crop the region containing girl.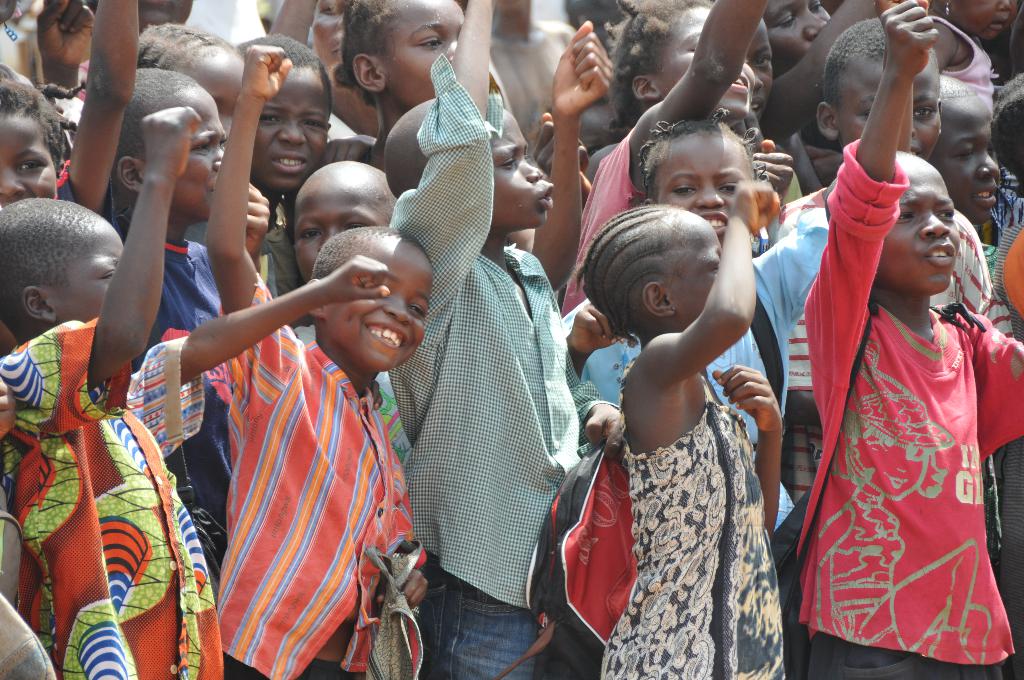
Crop region: pyautogui.locateOnScreen(788, 0, 1023, 679).
